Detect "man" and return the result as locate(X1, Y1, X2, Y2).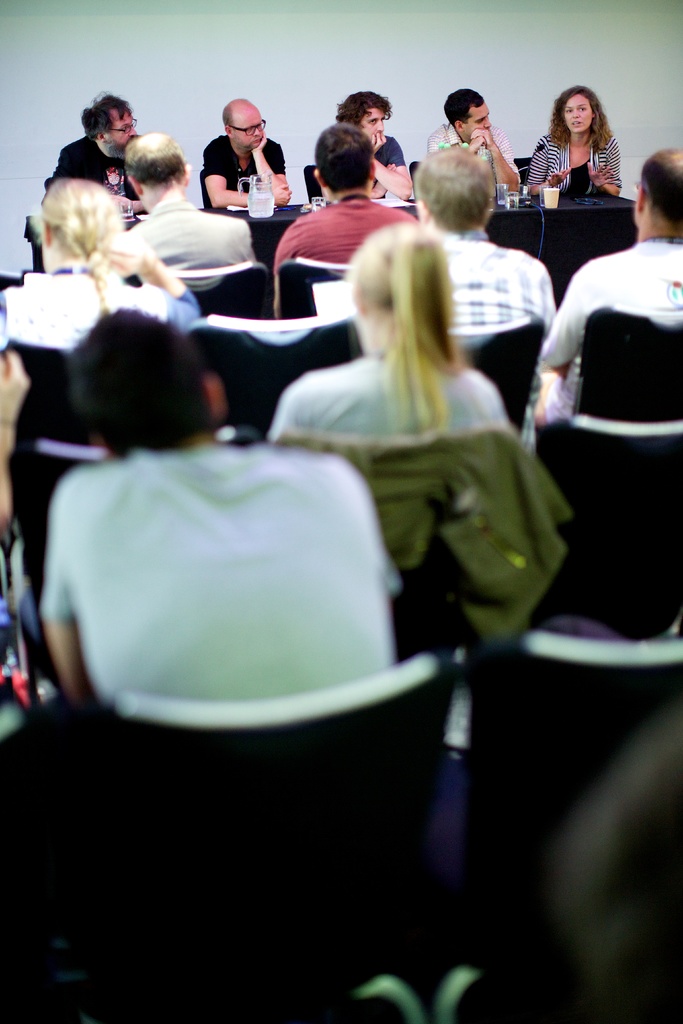
locate(531, 147, 682, 435).
